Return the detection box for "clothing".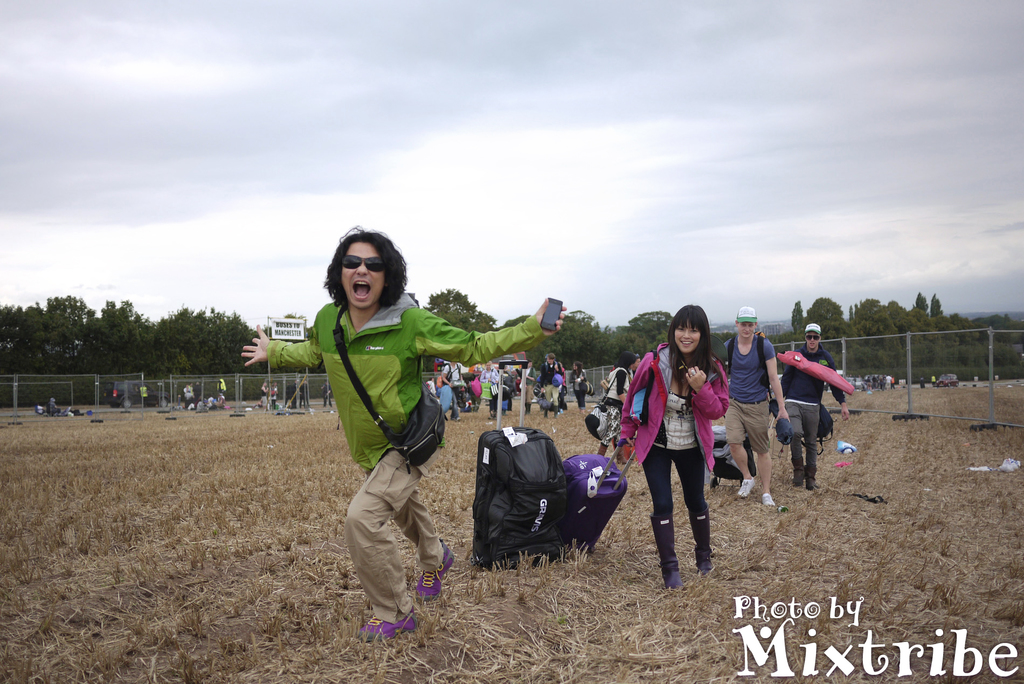
locate(44, 393, 61, 418).
